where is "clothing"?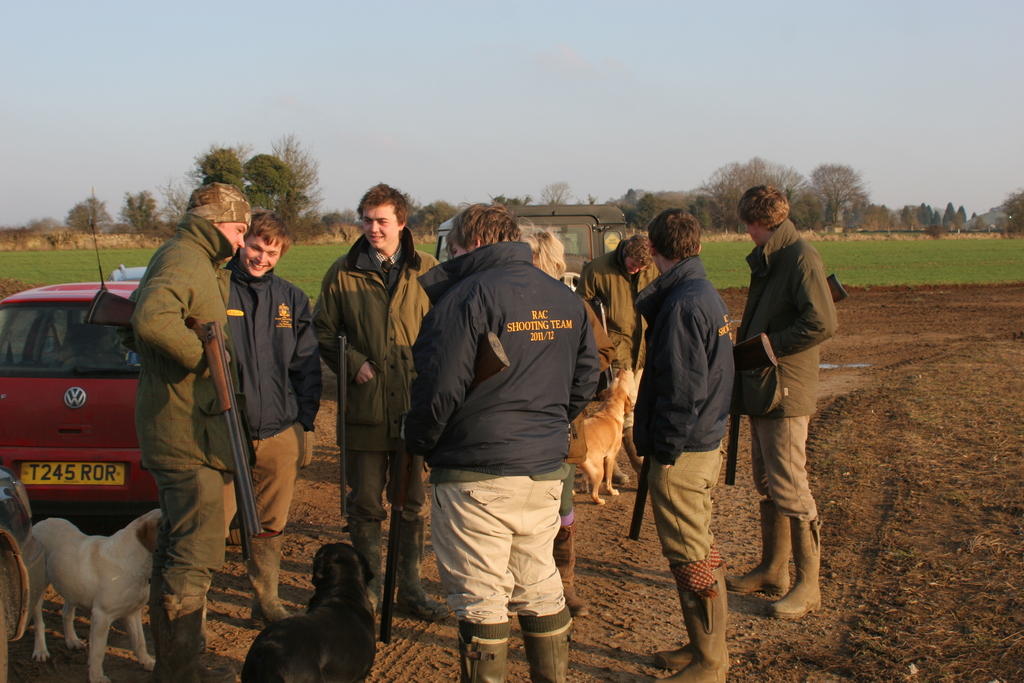
634/258/736/554.
